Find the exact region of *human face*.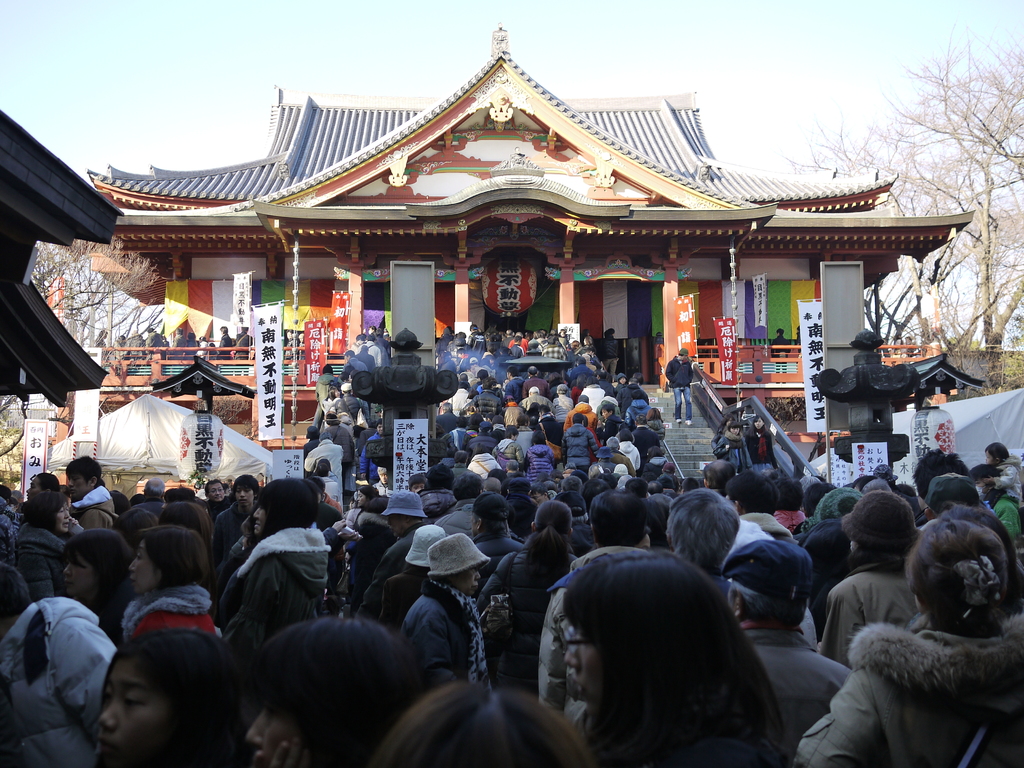
Exact region: {"left": 241, "top": 695, "right": 318, "bottom": 767}.
